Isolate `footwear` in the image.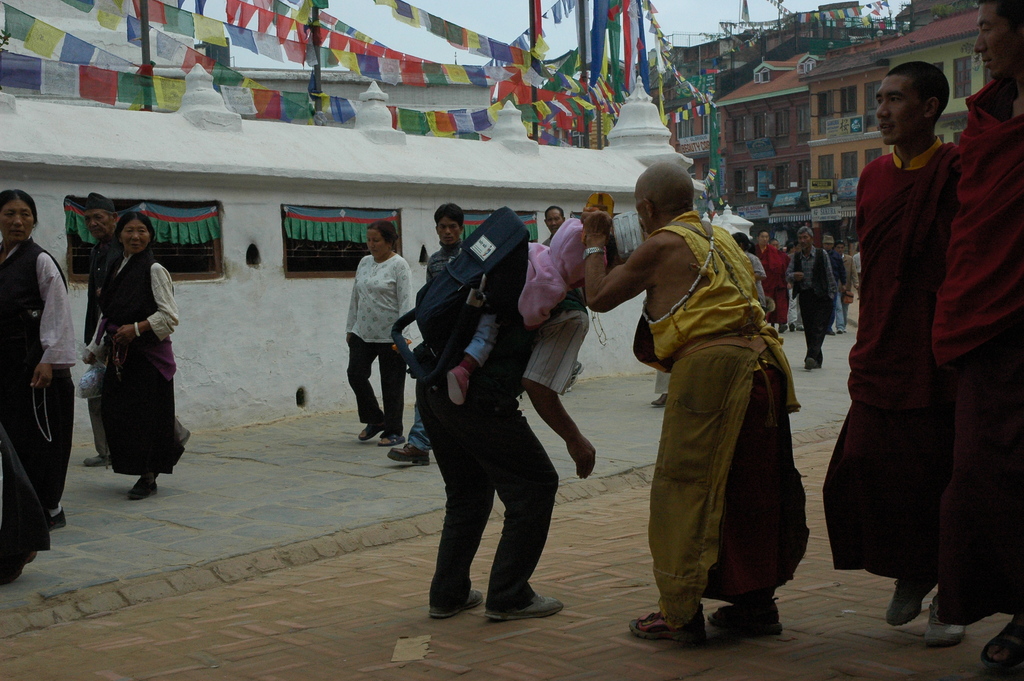
Isolated region: <bbox>780, 322, 785, 334</bbox>.
